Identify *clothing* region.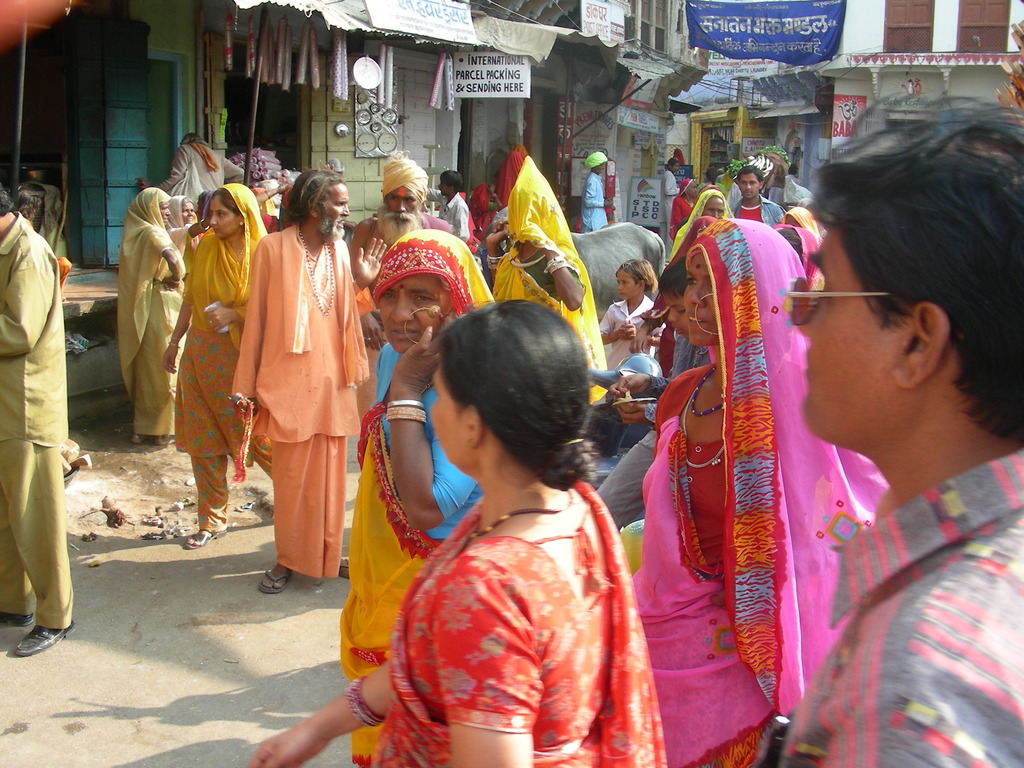
Region: crop(342, 228, 498, 767).
